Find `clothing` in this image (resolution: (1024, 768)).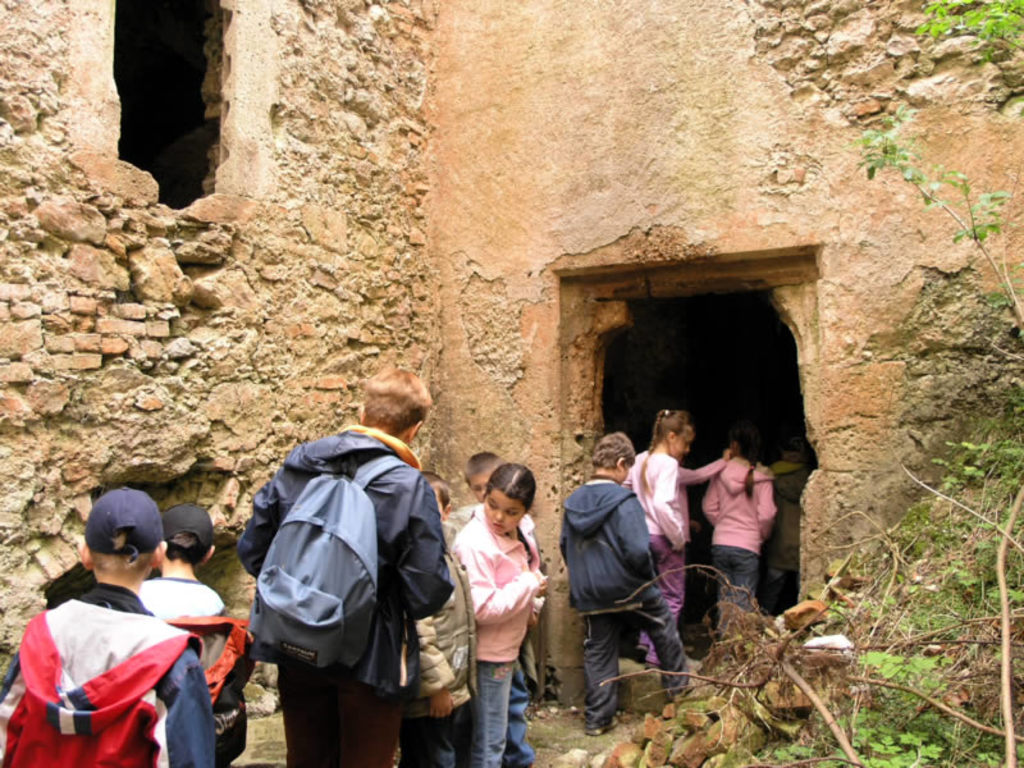
x1=763, y1=462, x2=815, y2=617.
